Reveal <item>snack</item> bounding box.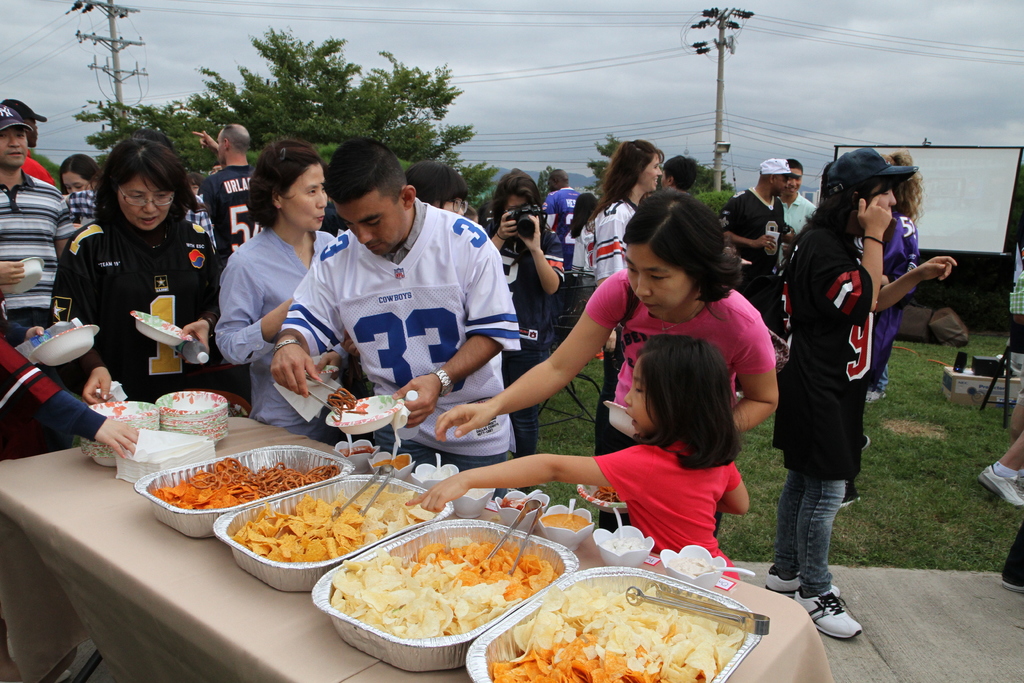
Revealed: x1=326 y1=541 x2=563 y2=639.
